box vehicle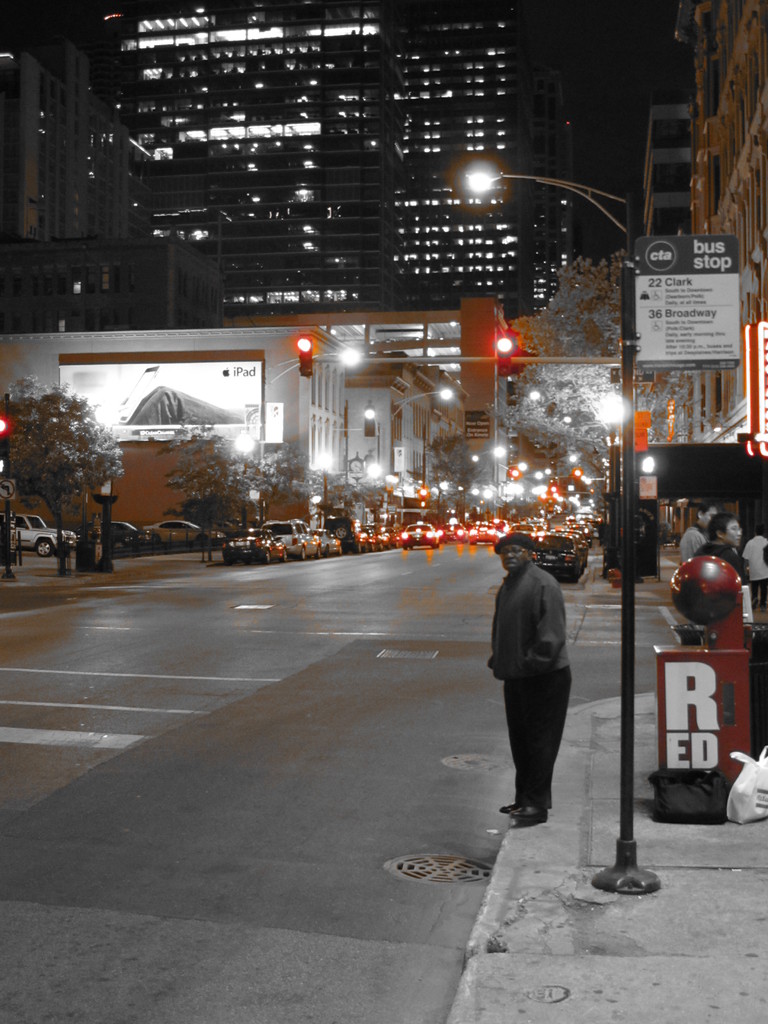
530/531/582/586
